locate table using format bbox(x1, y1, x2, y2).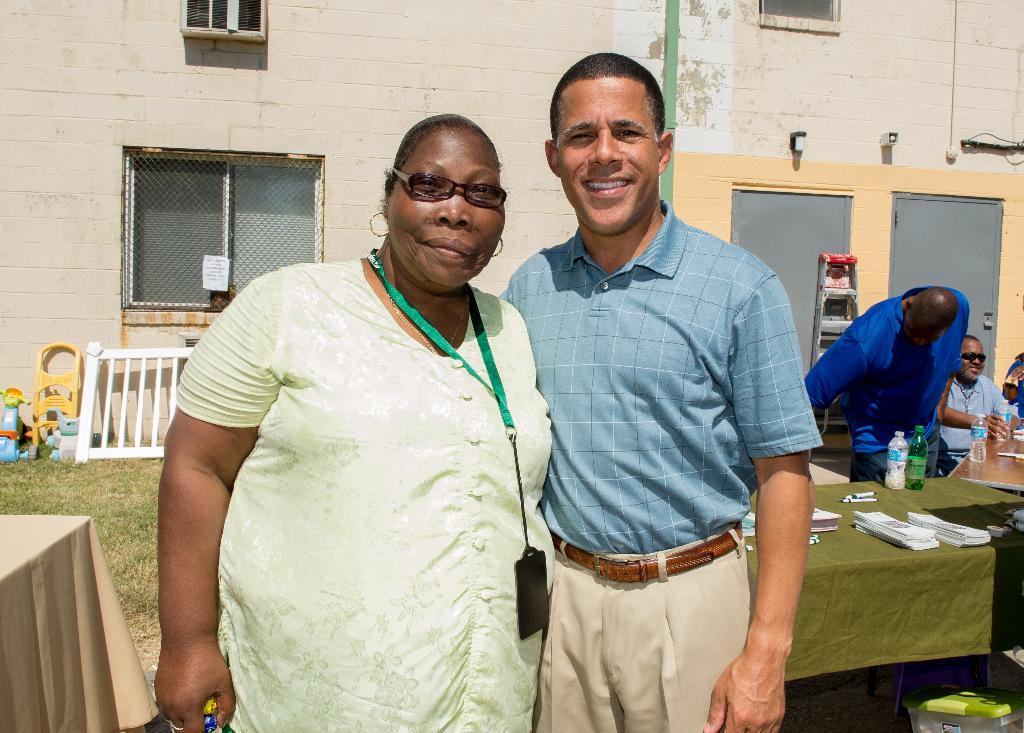
bbox(741, 474, 1023, 712).
